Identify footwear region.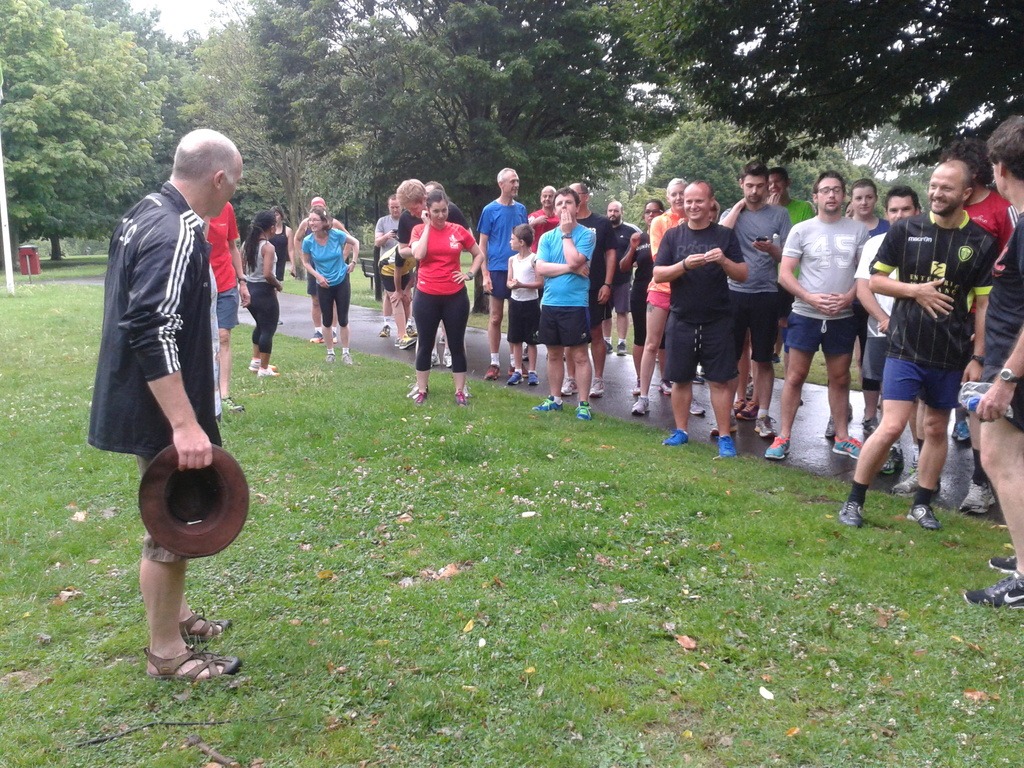
Region: <region>379, 324, 394, 337</region>.
